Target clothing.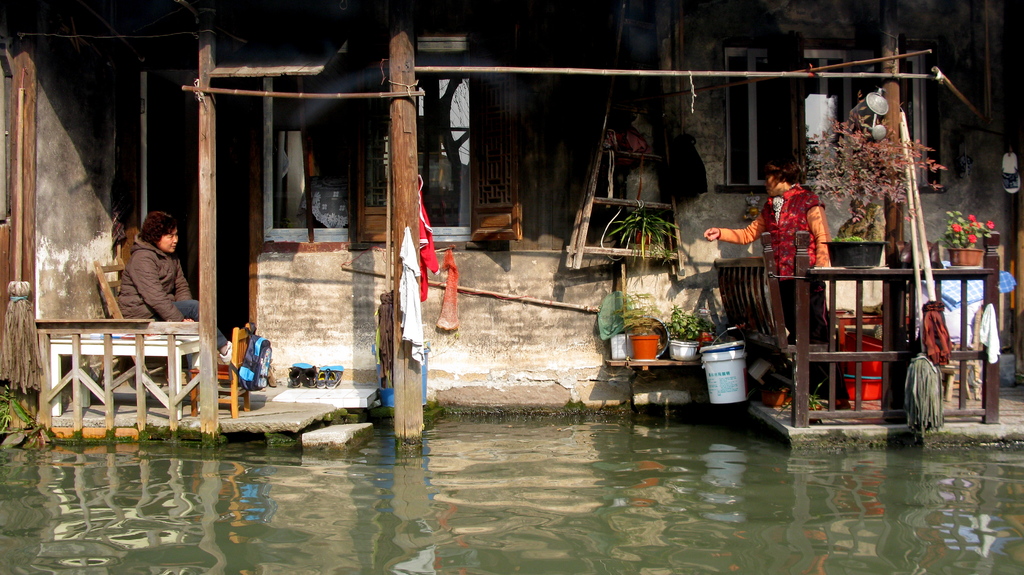
Target region: (left=103, top=218, right=186, bottom=315).
